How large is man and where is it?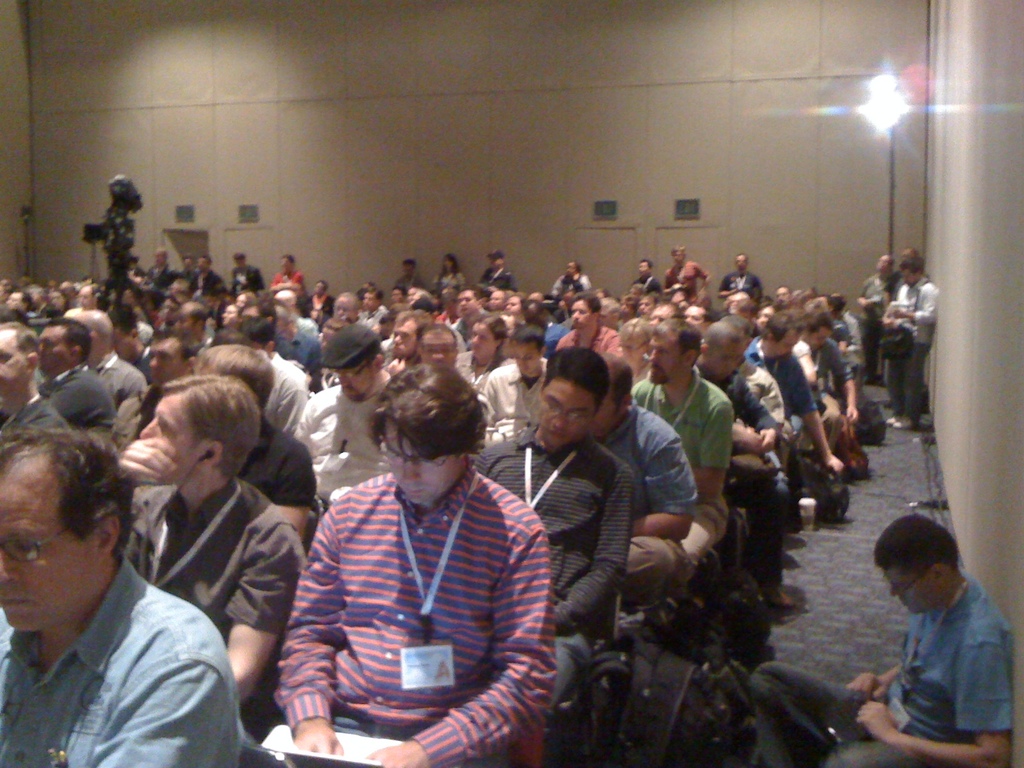
Bounding box: 591 351 696 538.
